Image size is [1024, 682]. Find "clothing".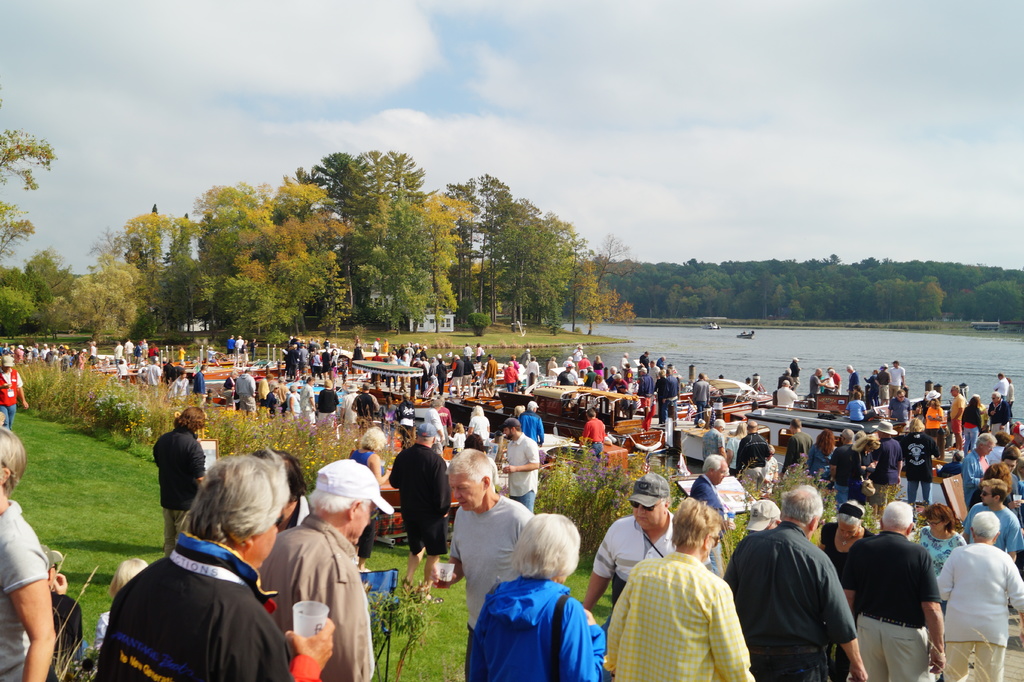
locate(147, 341, 166, 359).
